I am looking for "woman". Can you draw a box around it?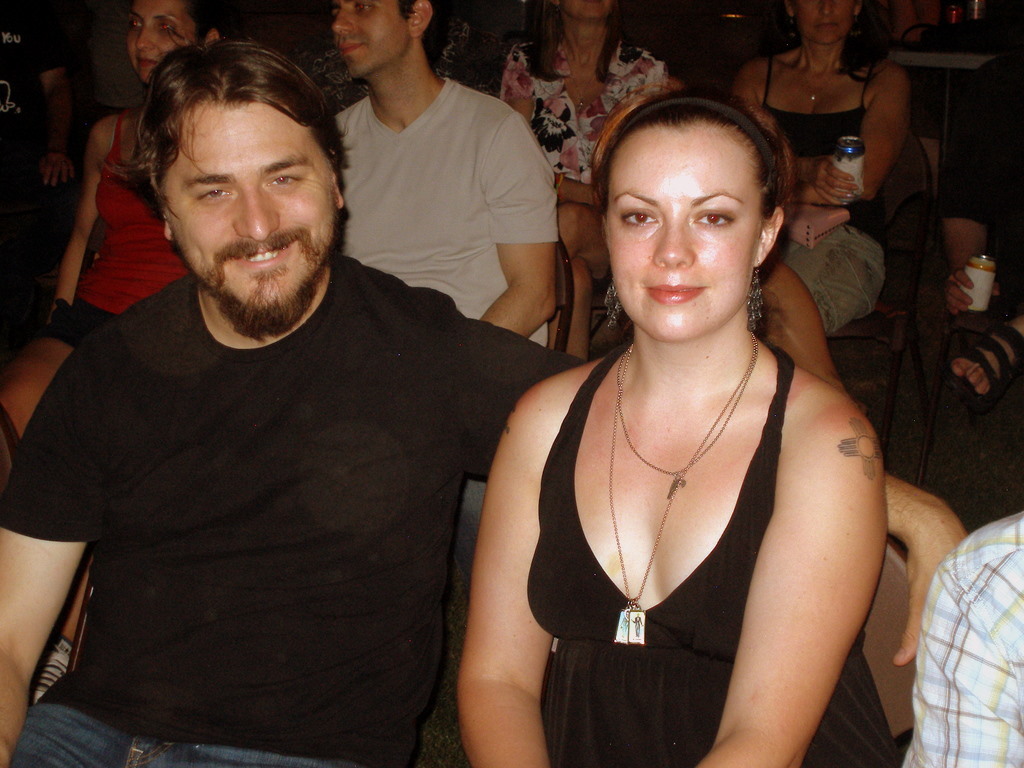
Sure, the bounding box is detection(0, 0, 233, 710).
